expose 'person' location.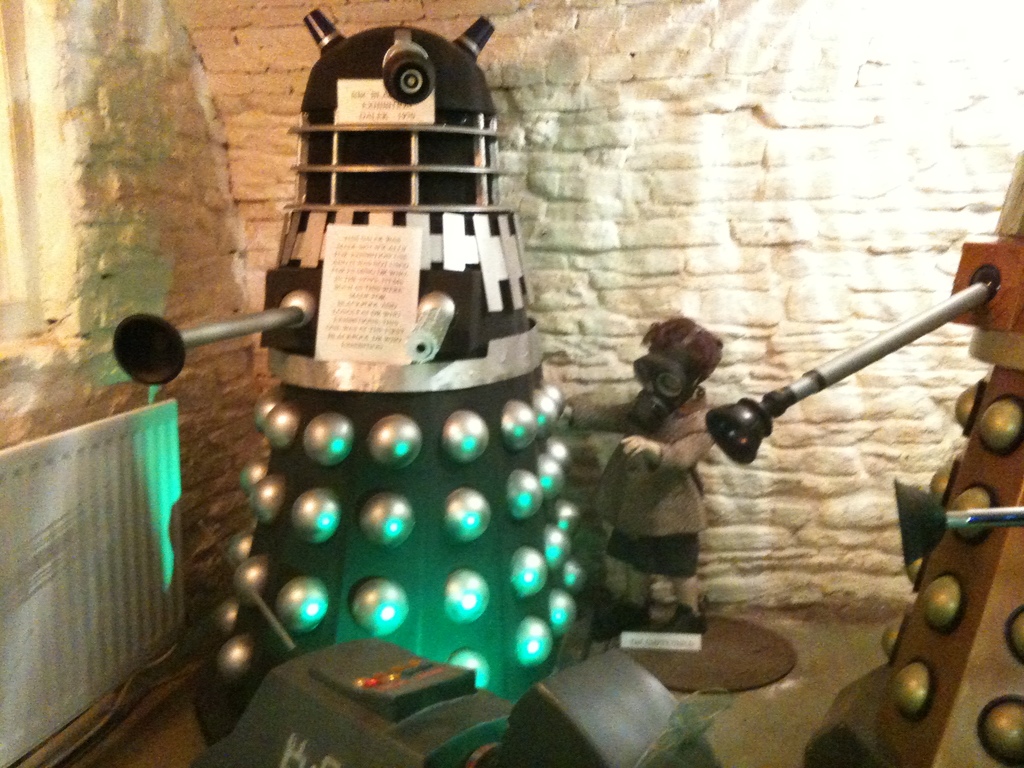
Exposed at 557, 316, 718, 637.
